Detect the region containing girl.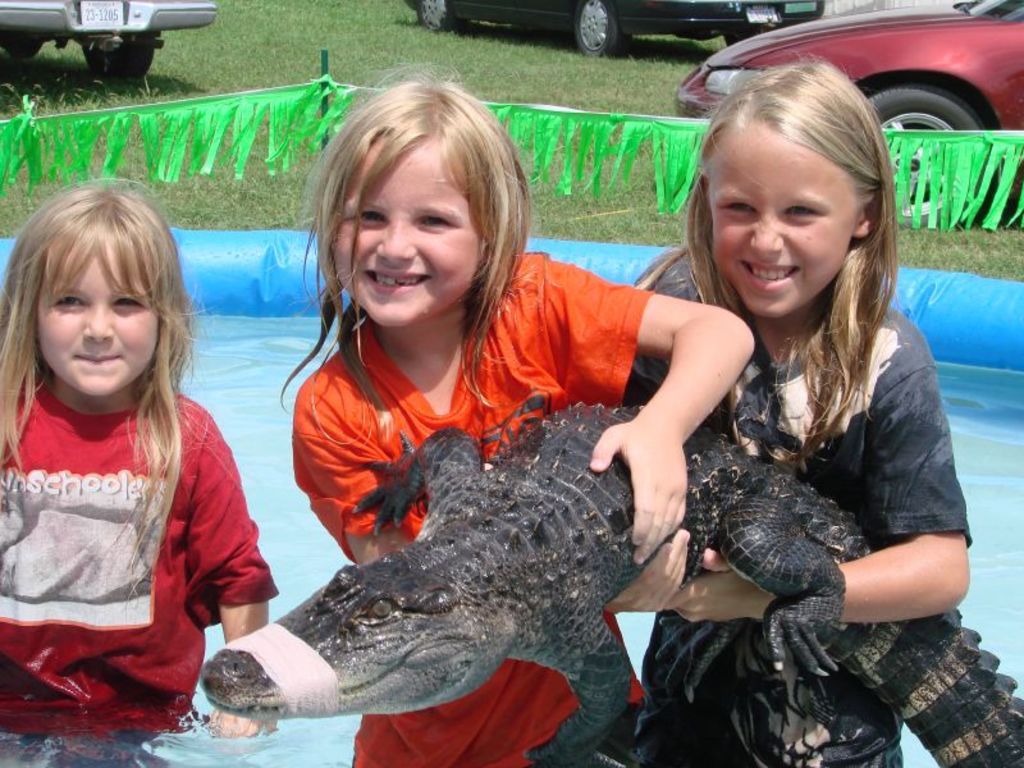
crop(275, 65, 754, 767).
